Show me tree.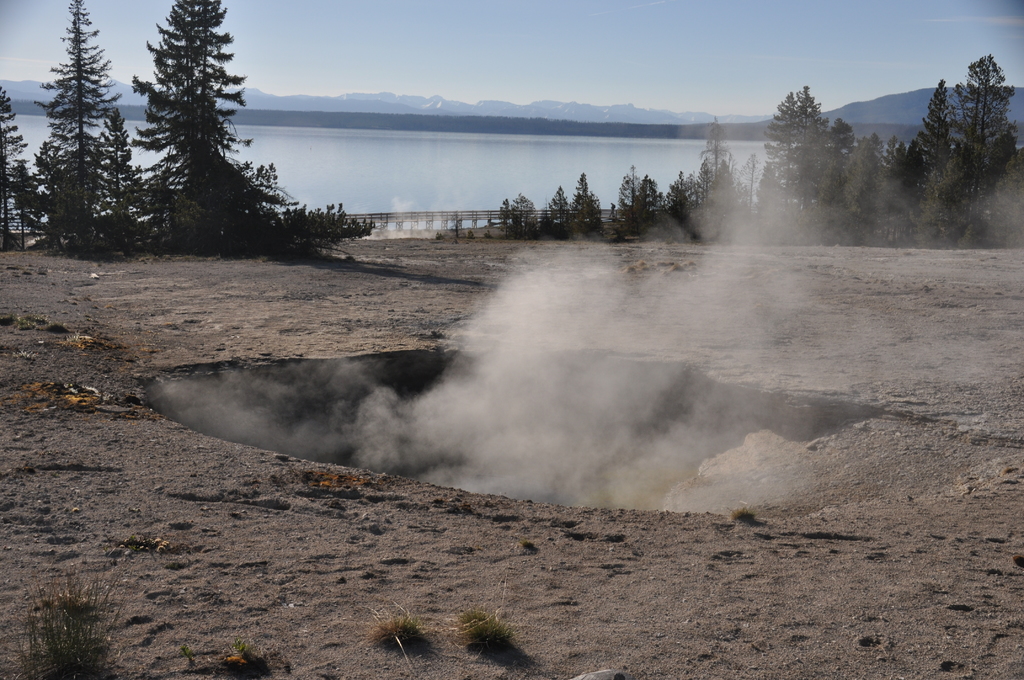
tree is here: rect(135, 0, 252, 197).
